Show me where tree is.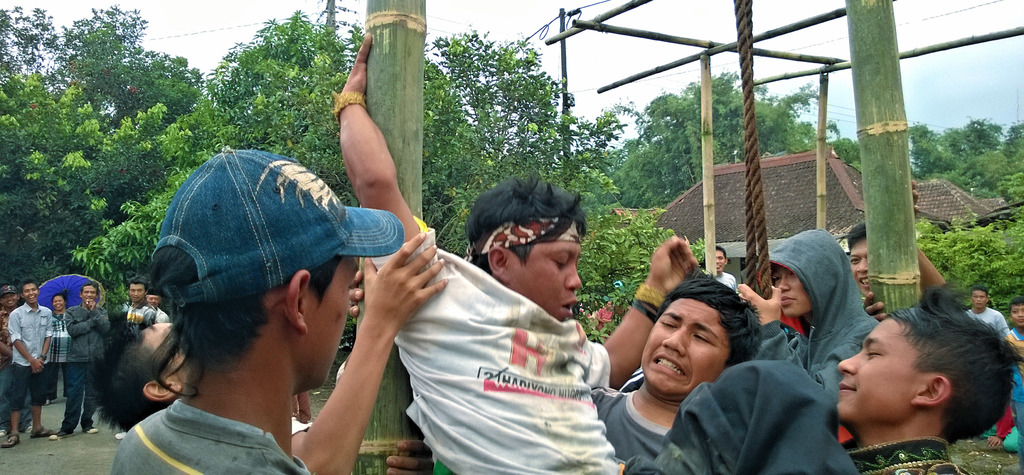
tree is at {"x1": 614, "y1": 97, "x2": 722, "y2": 197}.
